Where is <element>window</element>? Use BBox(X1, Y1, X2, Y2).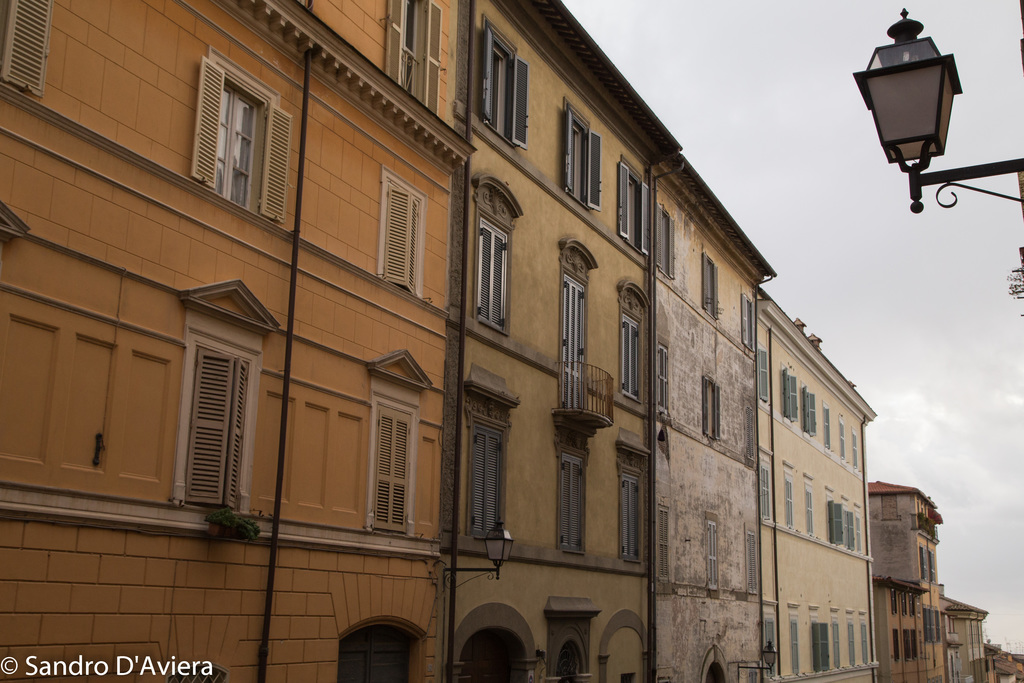
BBox(479, 20, 536, 152).
